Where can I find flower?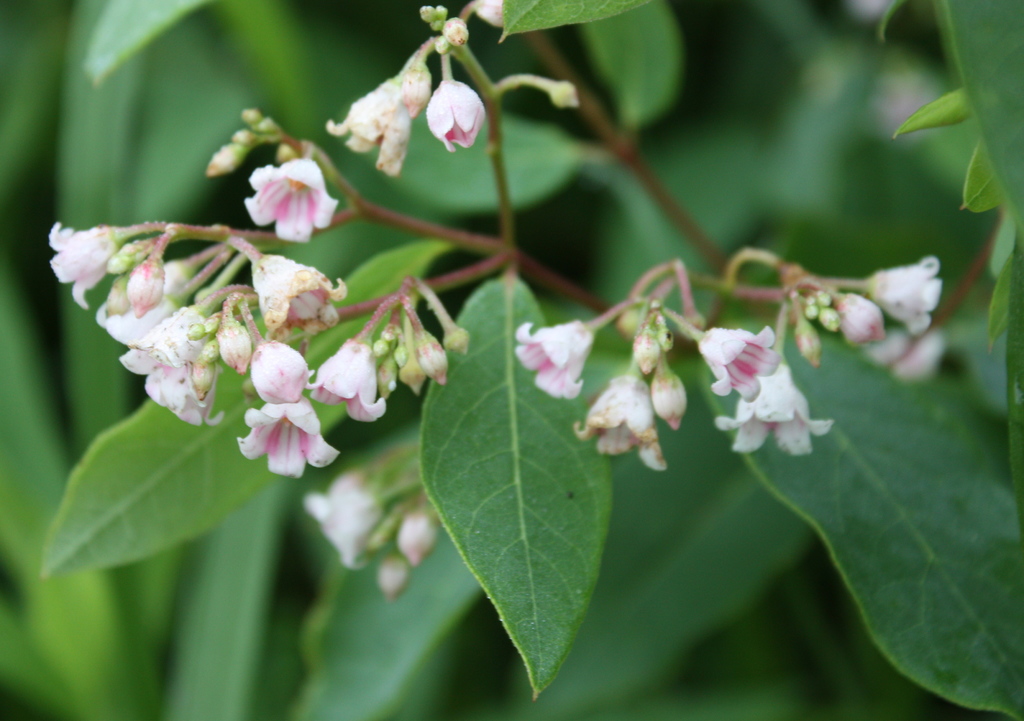
You can find it at l=866, t=254, r=947, b=341.
